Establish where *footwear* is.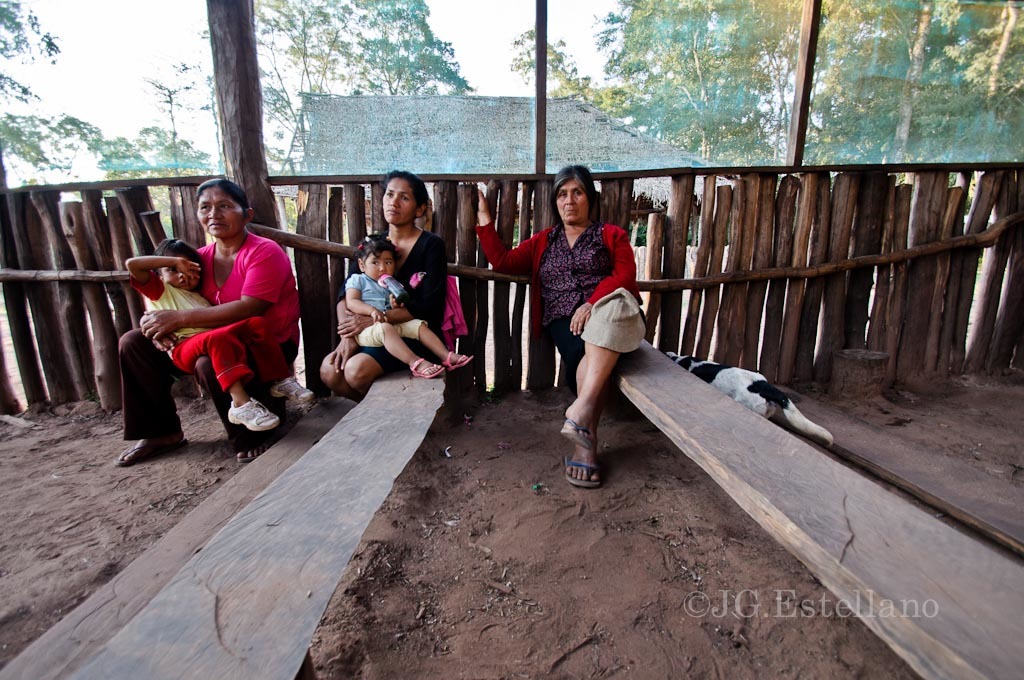
Established at rect(411, 355, 442, 376).
